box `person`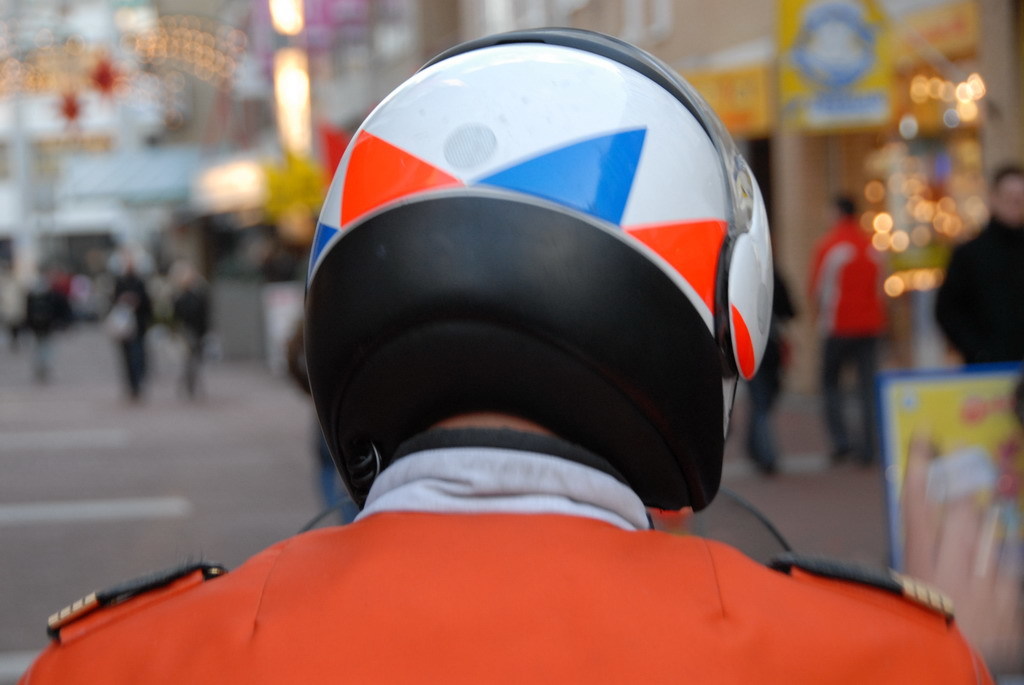
left=96, top=263, right=146, bottom=404
